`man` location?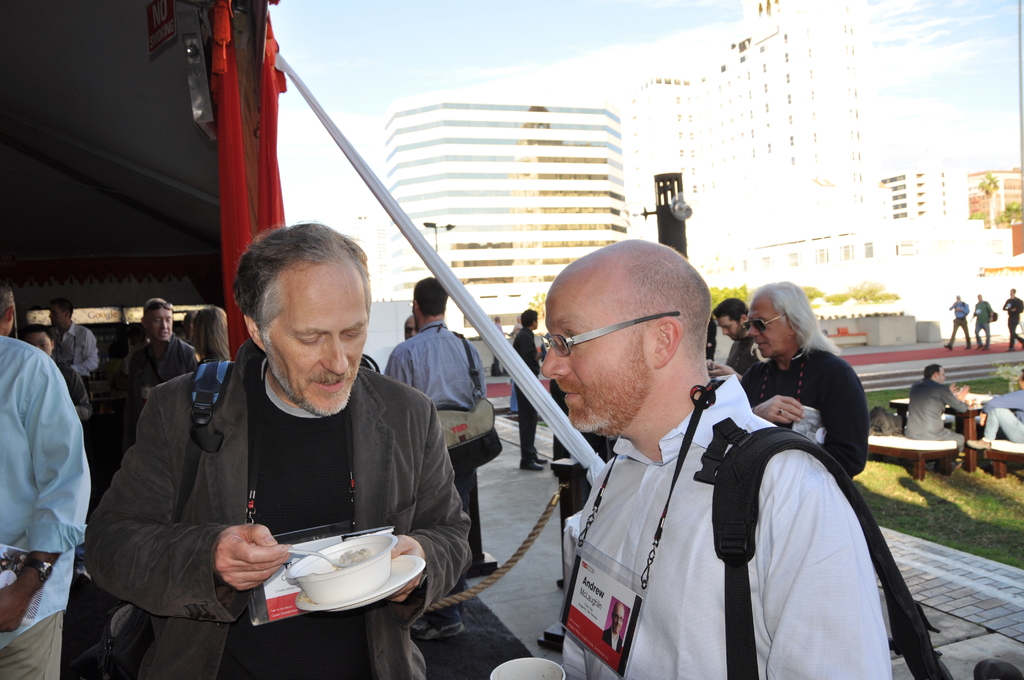
box(123, 296, 214, 420)
